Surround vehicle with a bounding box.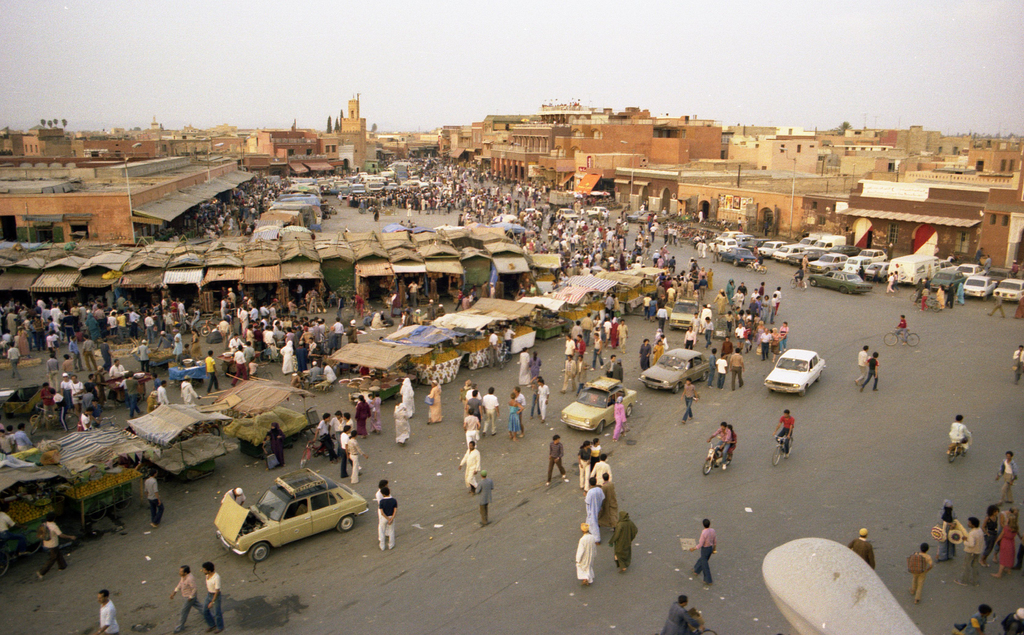
region(203, 316, 225, 338).
